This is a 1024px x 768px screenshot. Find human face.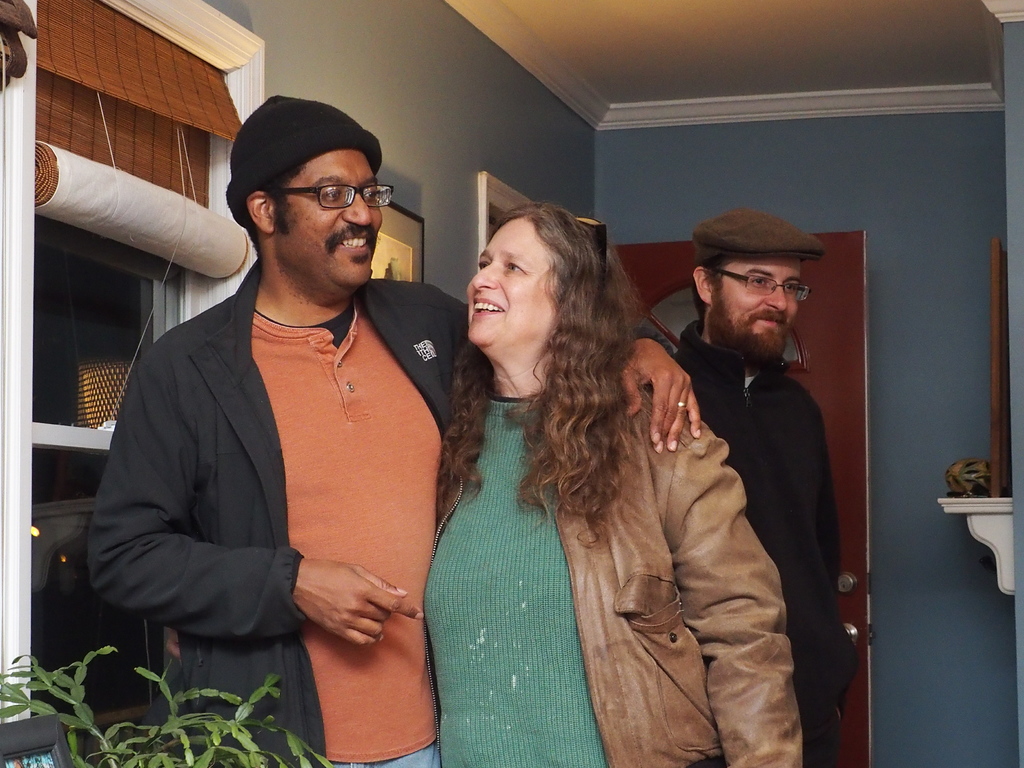
Bounding box: <bbox>463, 218, 563, 347</bbox>.
